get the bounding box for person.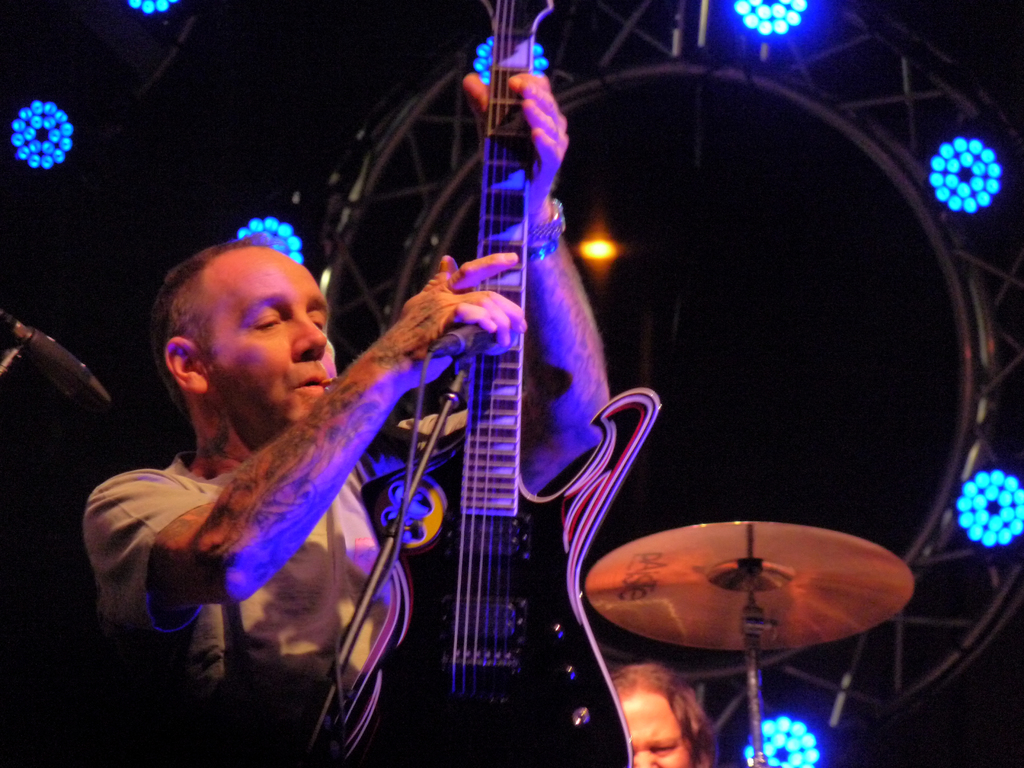
(x1=609, y1=663, x2=705, y2=767).
